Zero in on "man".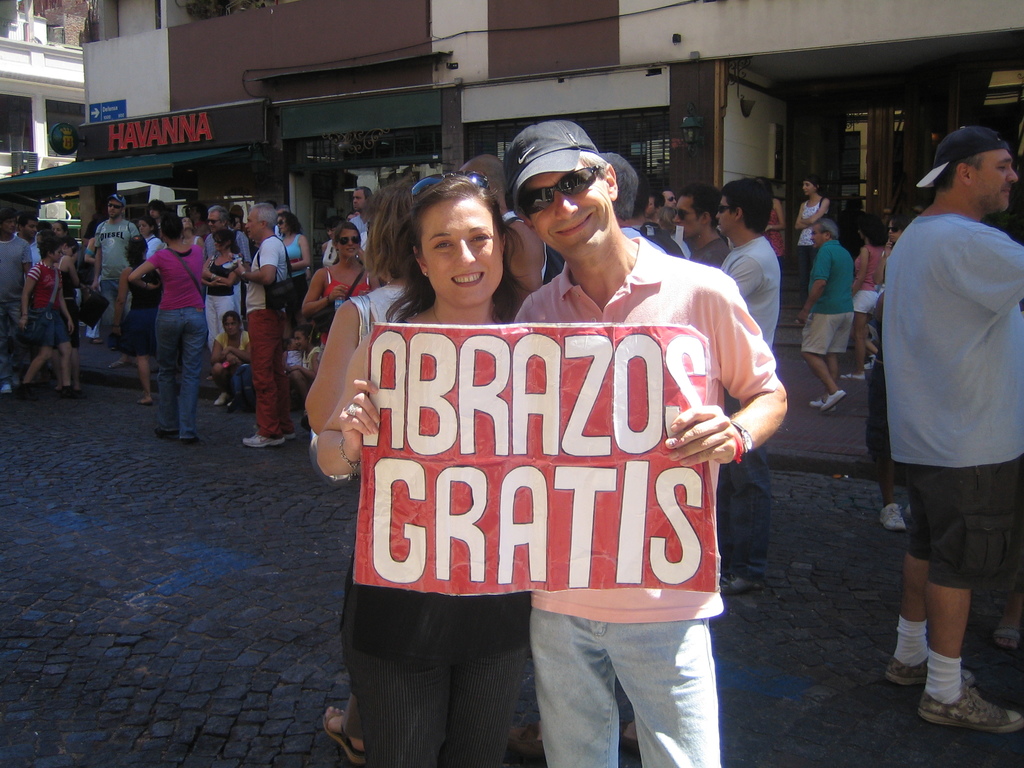
Zeroed in: box=[862, 90, 1019, 739].
